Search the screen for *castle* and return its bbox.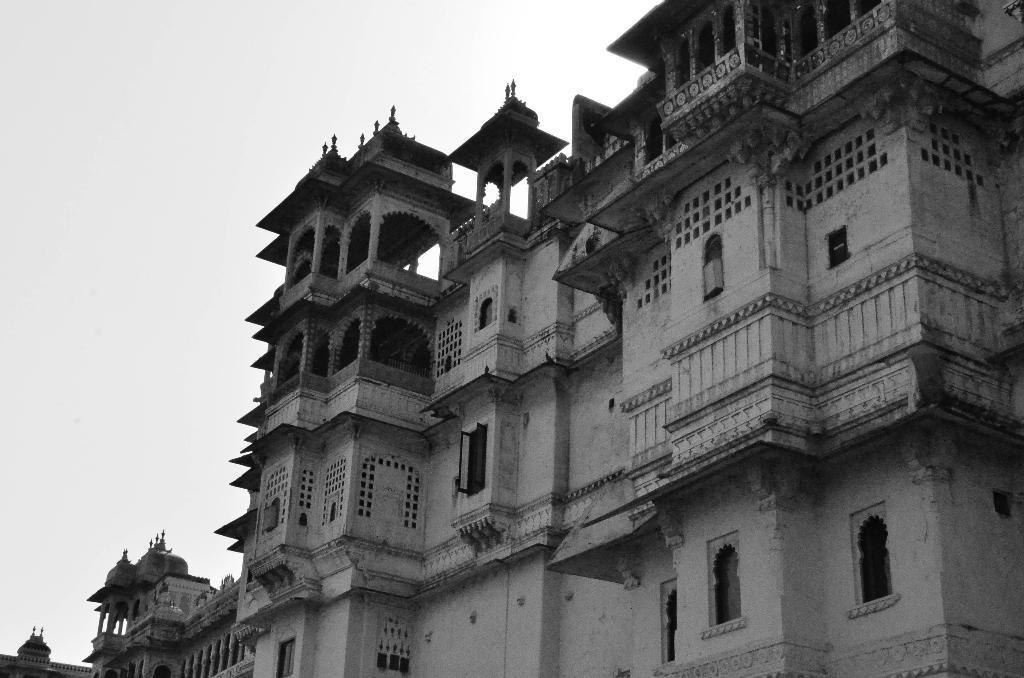
Found: box(174, 37, 948, 677).
